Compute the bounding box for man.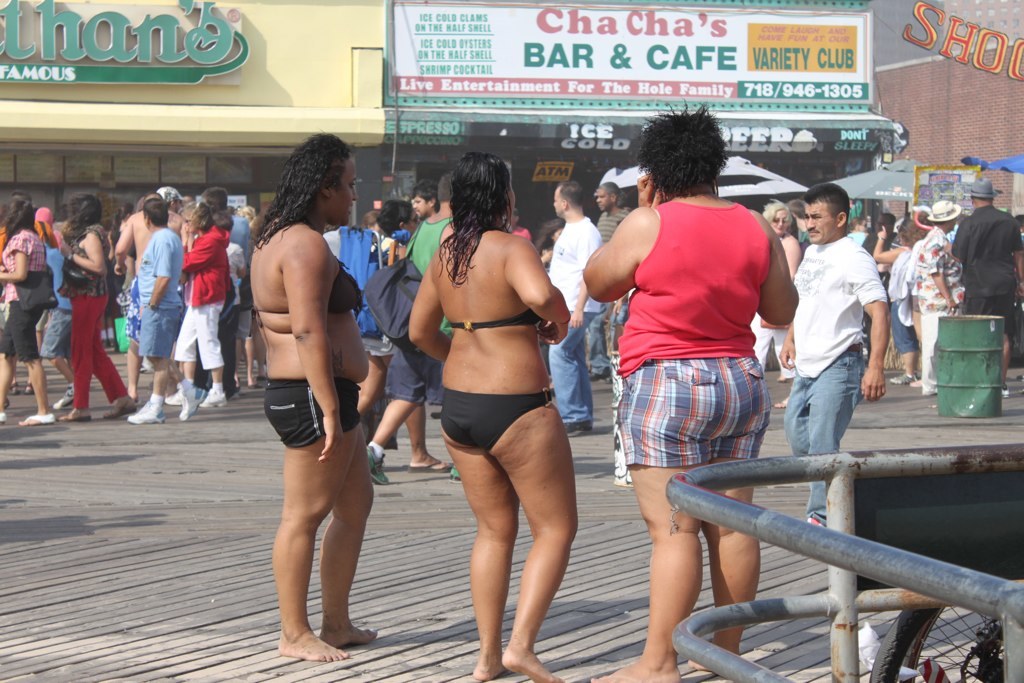
rect(114, 187, 191, 402).
